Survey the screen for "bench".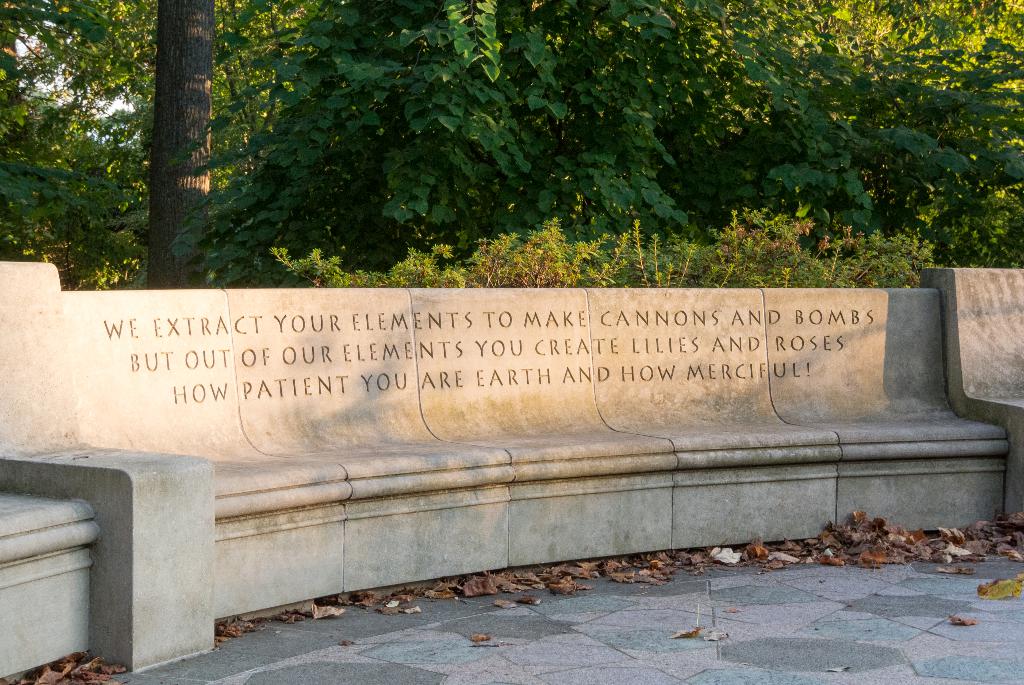
Survey found: (x1=0, y1=257, x2=1023, y2=681).
